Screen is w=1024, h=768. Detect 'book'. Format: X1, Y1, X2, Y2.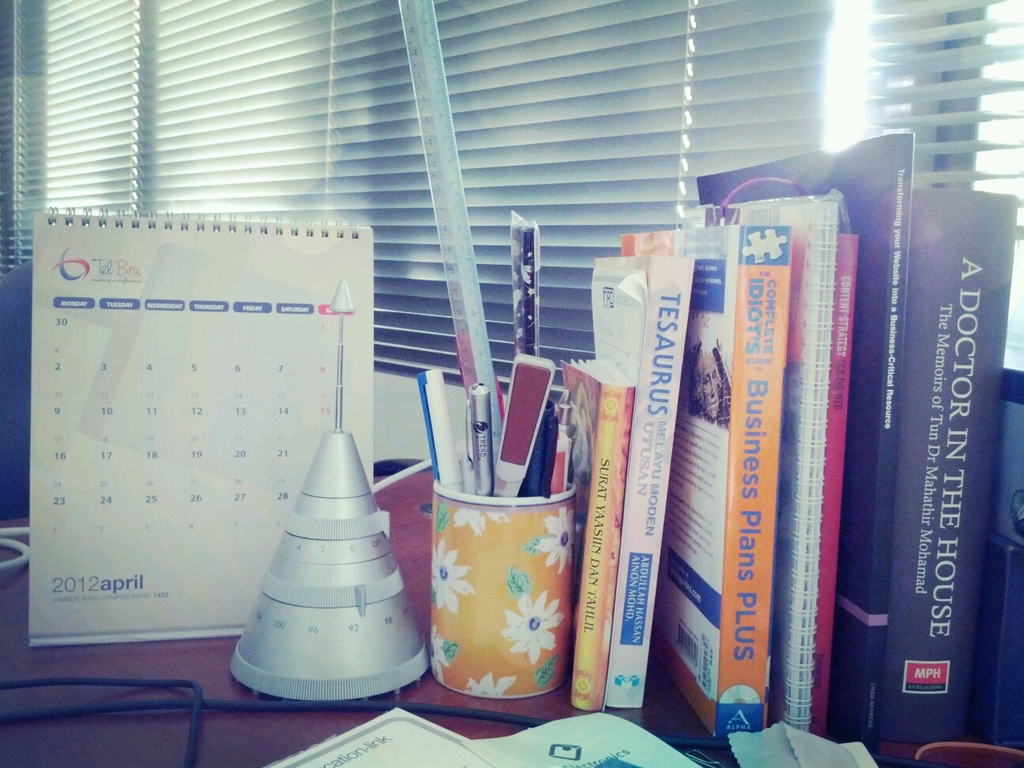
893, 181, 1010, 767.
